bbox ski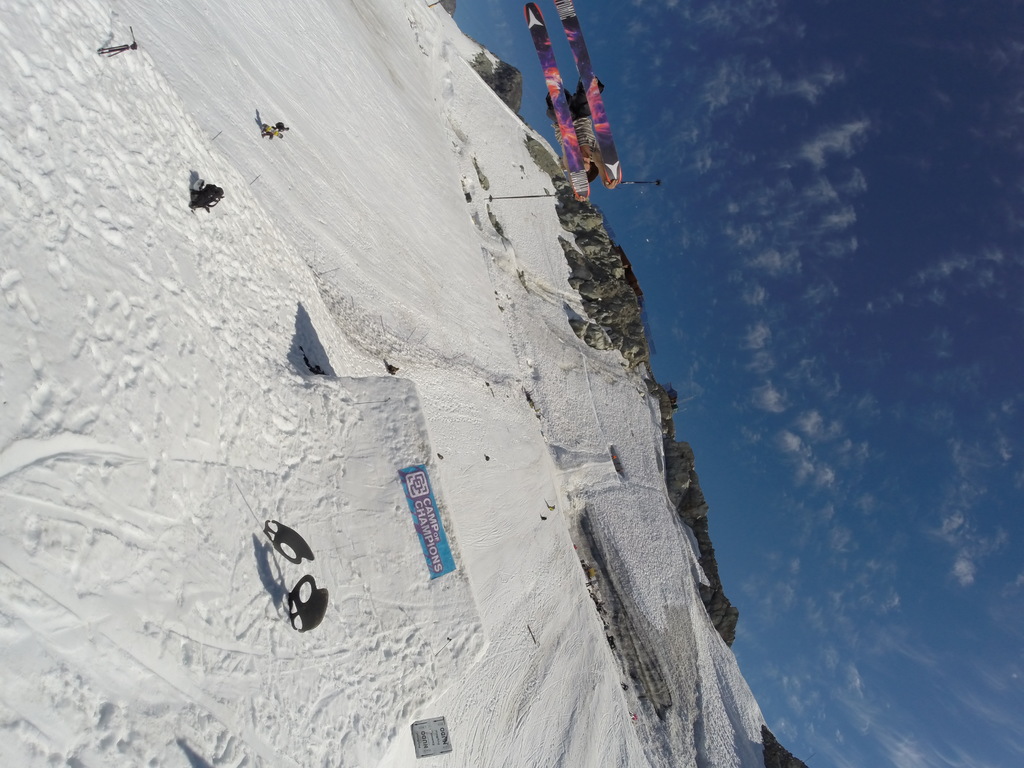
bbox=[527, 0, 583, 203]
